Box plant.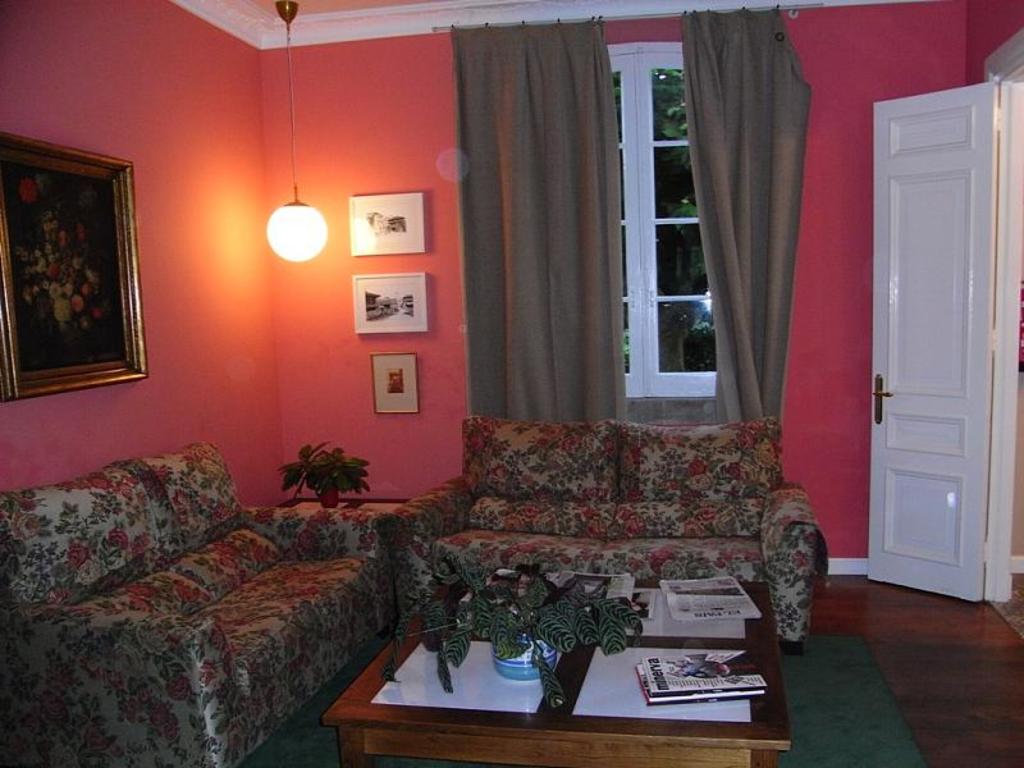
<box>434,570,644,708</box>.
